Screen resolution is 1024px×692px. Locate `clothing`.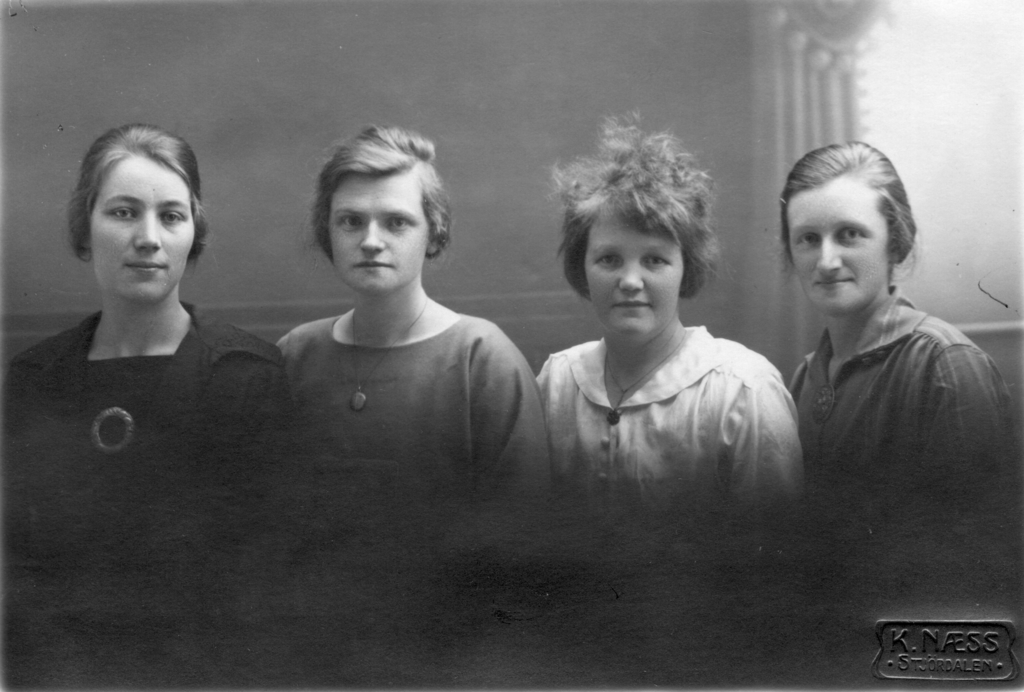
[left=2, top=299, right=289, bottom=688].
